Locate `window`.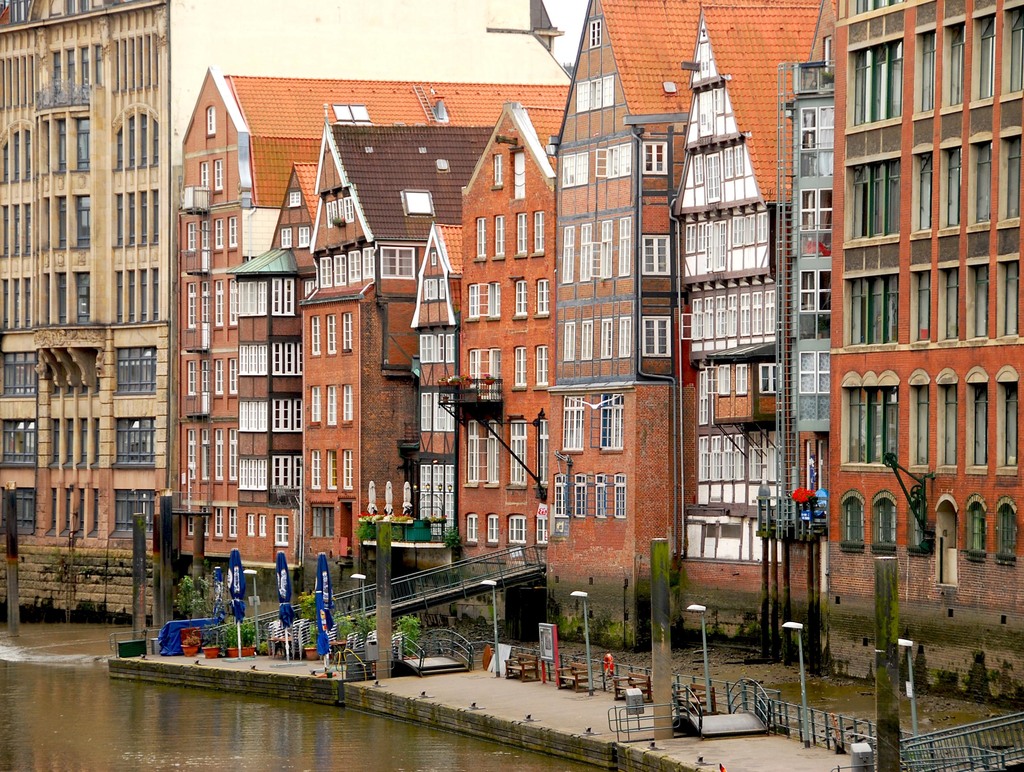
Bounding box: [562, 398, 582, 452].
